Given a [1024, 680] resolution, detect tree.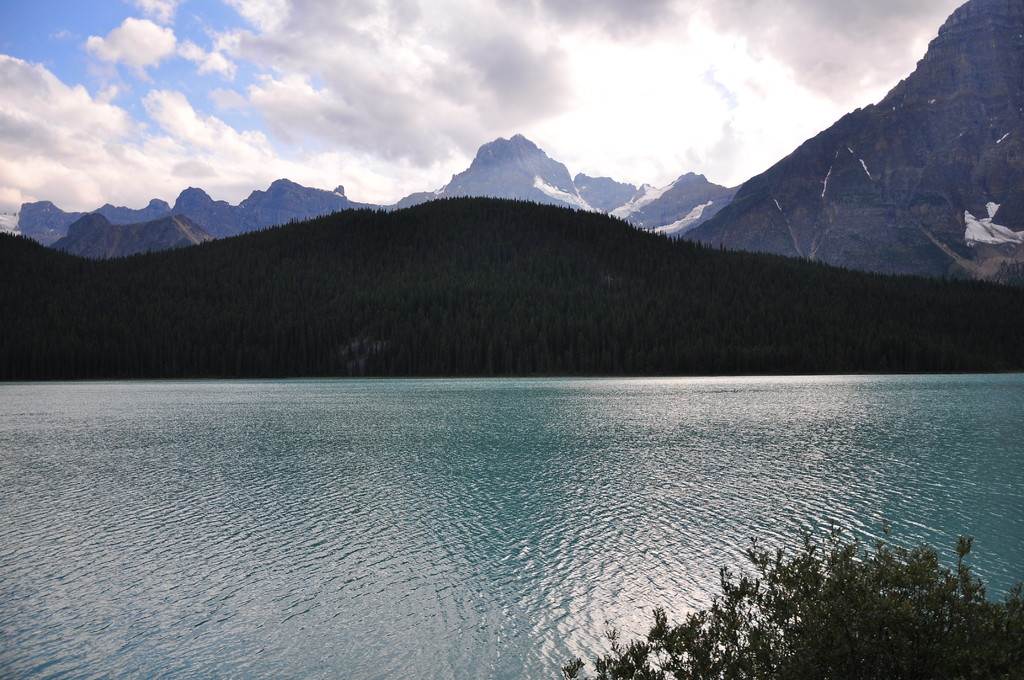
(x1=561, y1=516, x2=1023, y2=679).
